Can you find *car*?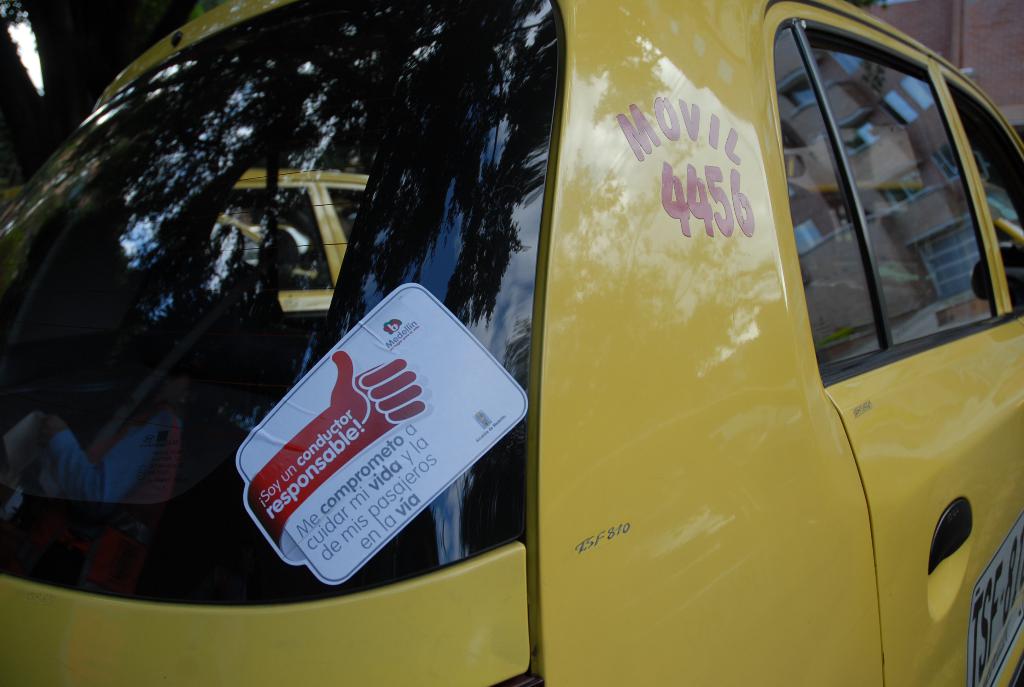
Yes, bounding box: (x1=0, y1=0, x2=1023, y2=686).
